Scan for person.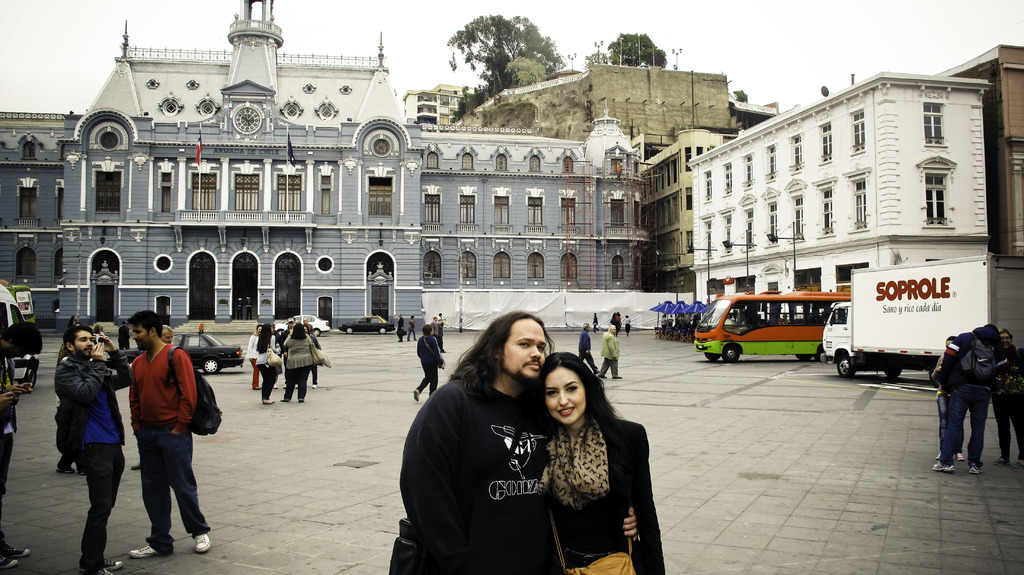
Scan result: {"left": 574, "top": 319, "right": 599, "bottom": 368}.
